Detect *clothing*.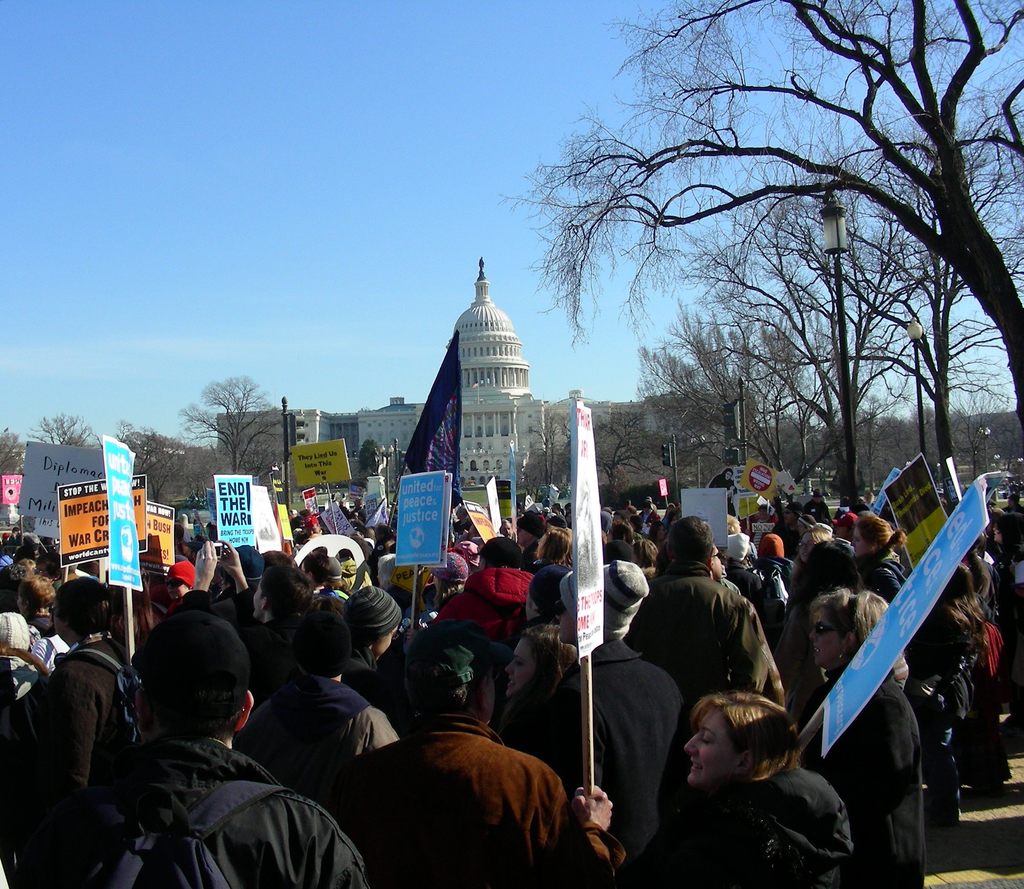
Detected at x1=19 y1=607 x2=72 y2=694.
